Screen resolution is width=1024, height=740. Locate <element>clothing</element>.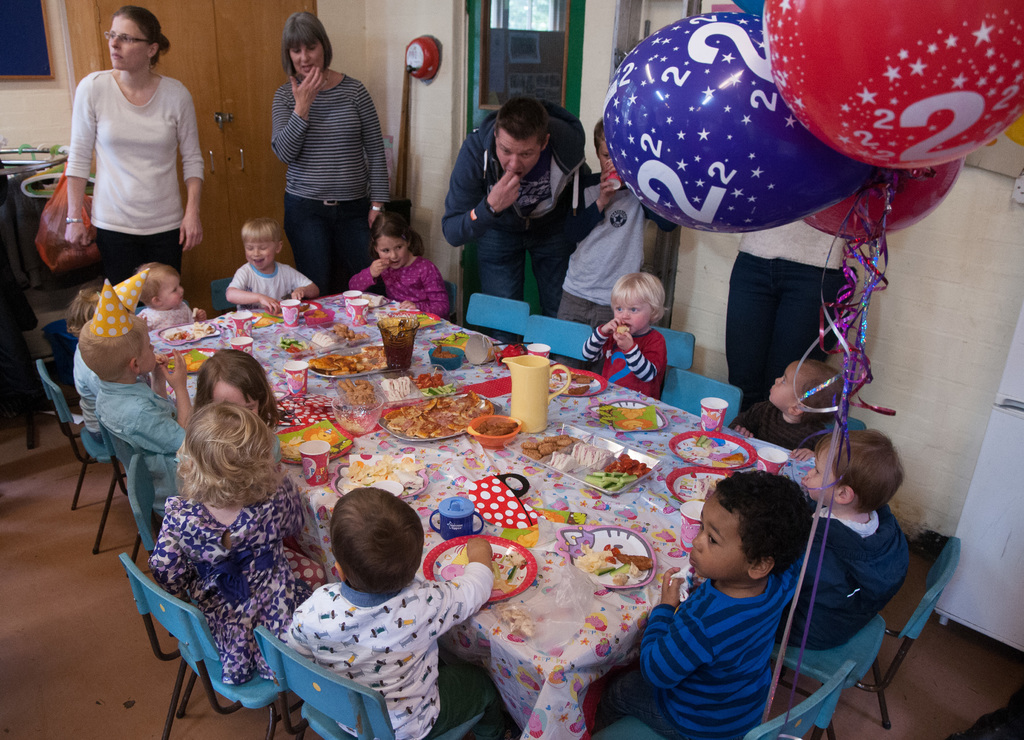
BBox(63, 61, 204, 280).
